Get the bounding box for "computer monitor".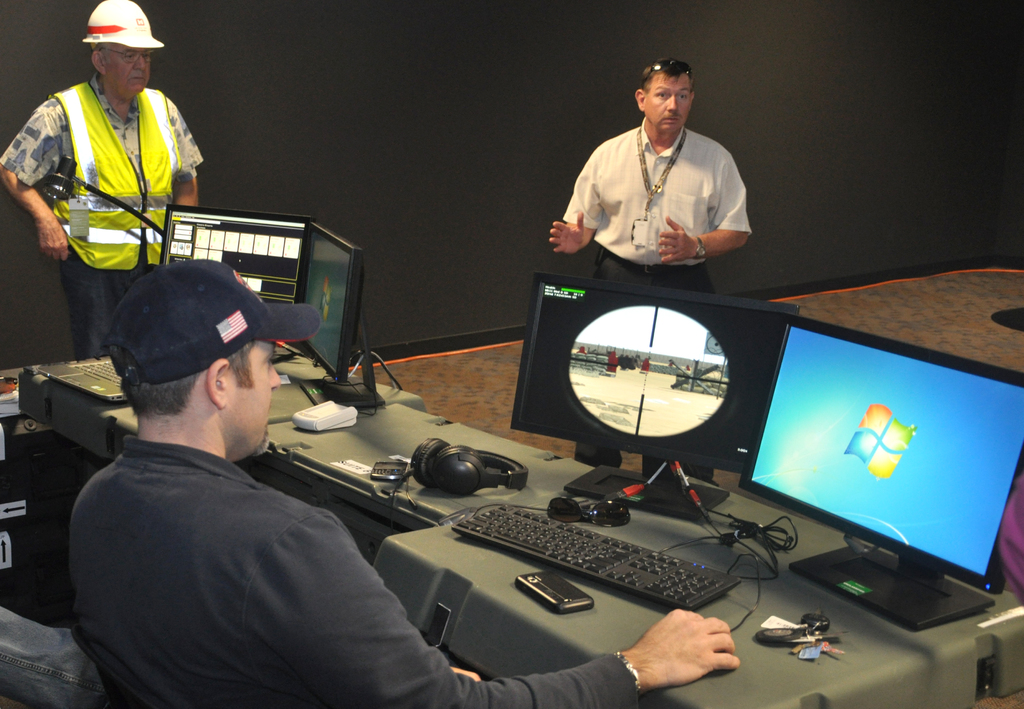
509 272 801 527.
